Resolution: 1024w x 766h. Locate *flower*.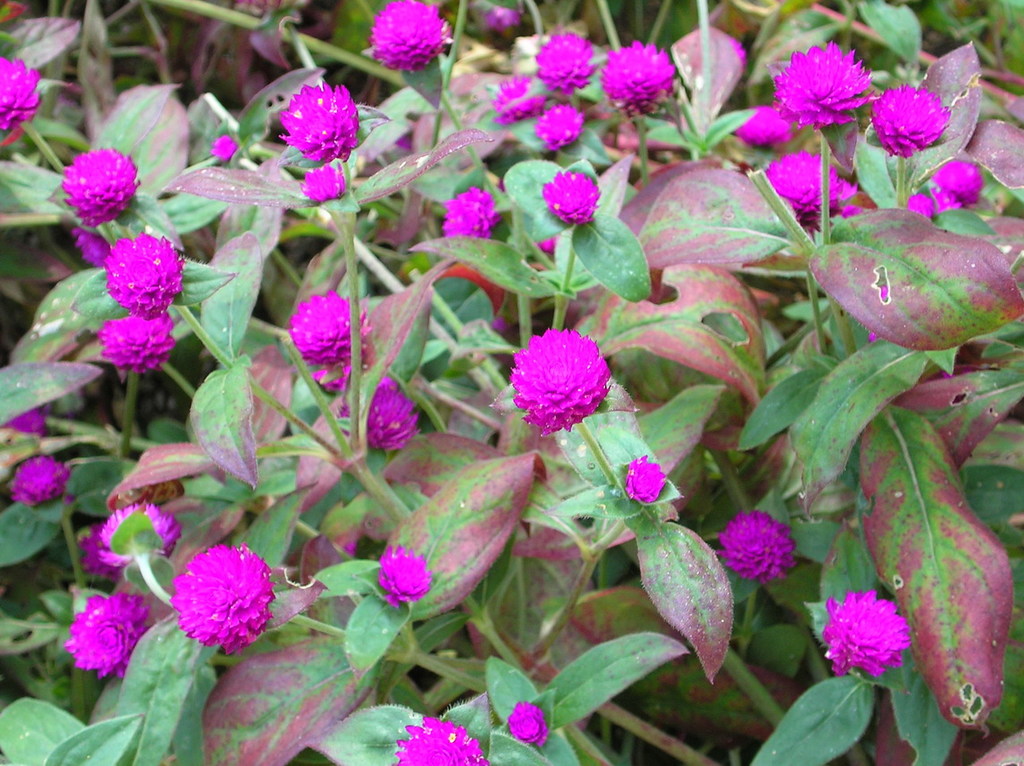
[x1=774, y1=42, x2=874, y2=129].
